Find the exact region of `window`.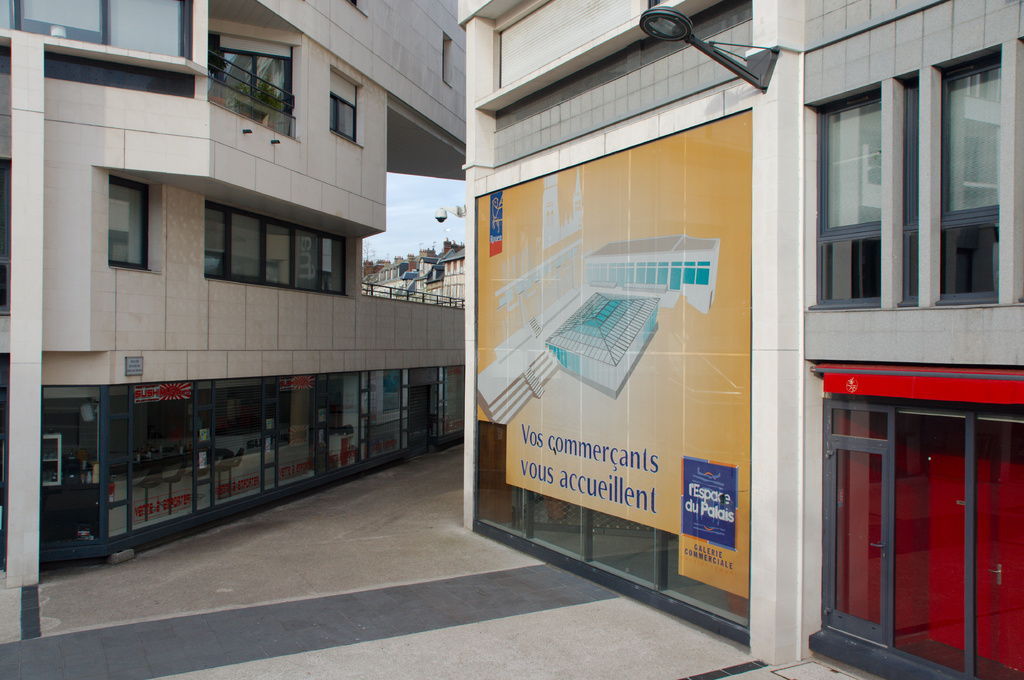
Exact region: <region>108, 175, 150, 279</region>.
